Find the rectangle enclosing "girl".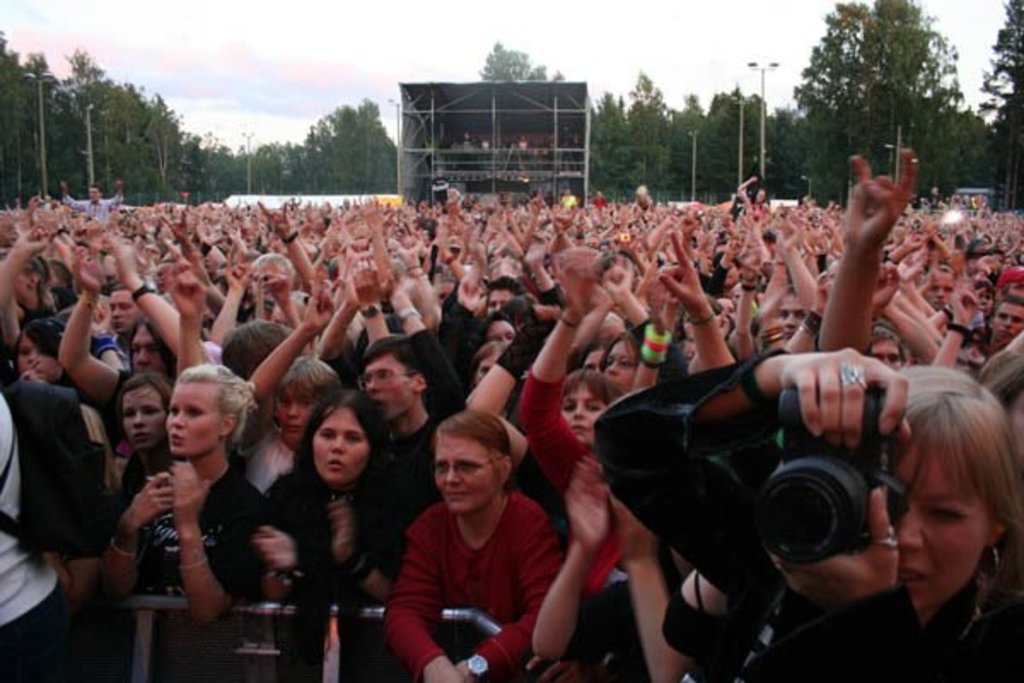
237 379 394 681.
